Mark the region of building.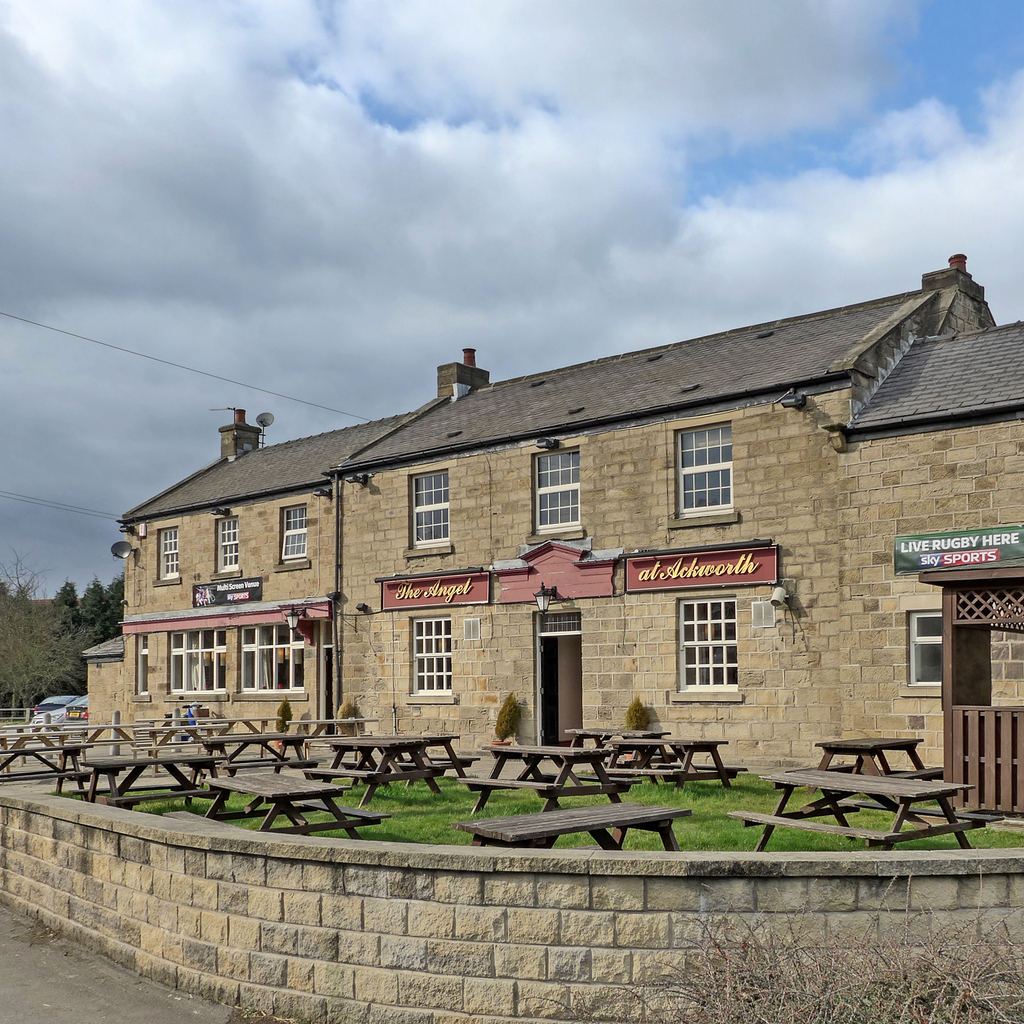
Region: bbox=(122, 253, 1023, 774).
